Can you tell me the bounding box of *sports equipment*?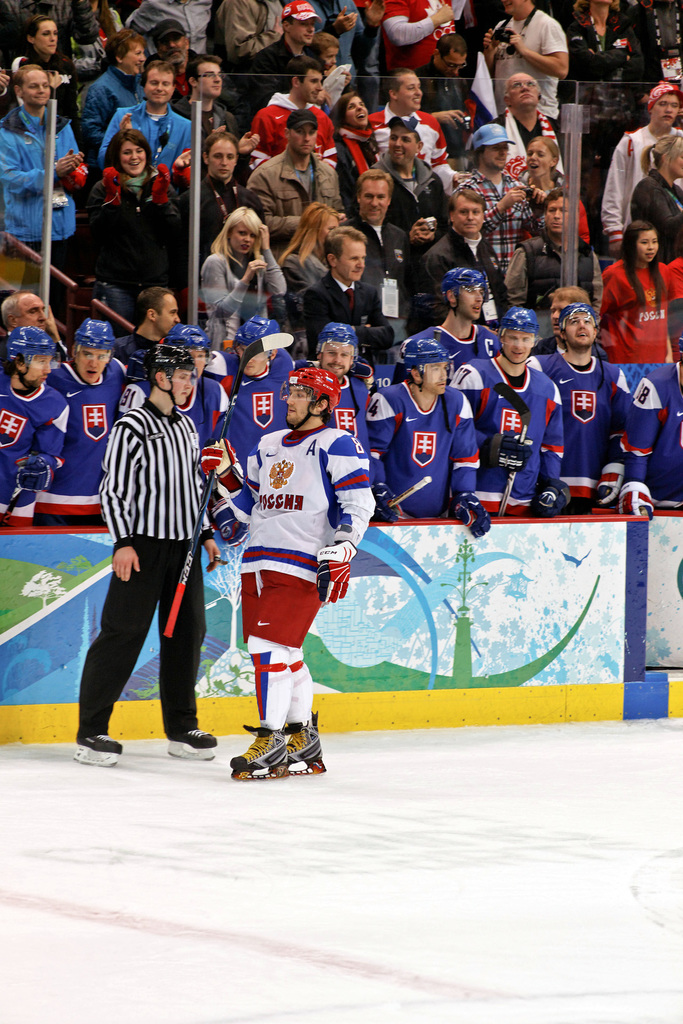
(290, 365, 343, 433).
